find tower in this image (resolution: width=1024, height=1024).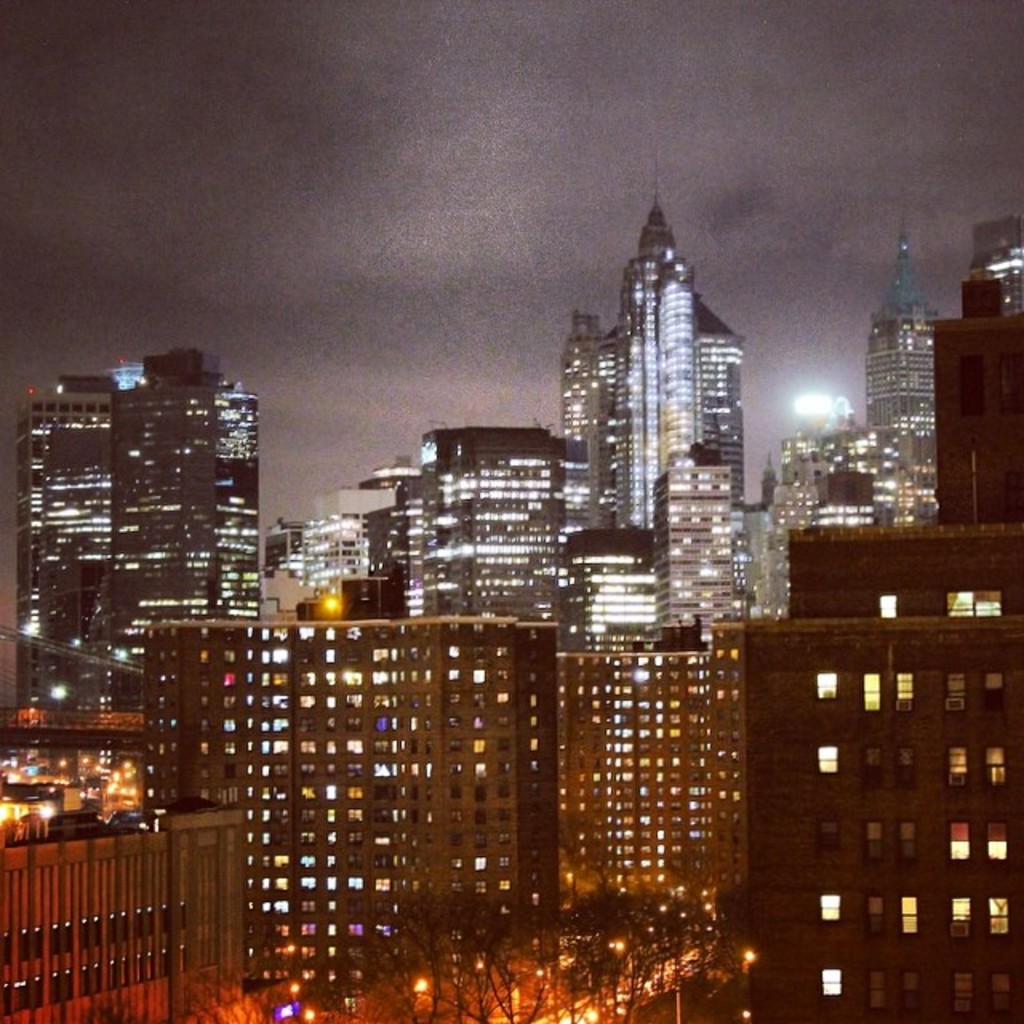
bbox(11, 374, 102, 659).
